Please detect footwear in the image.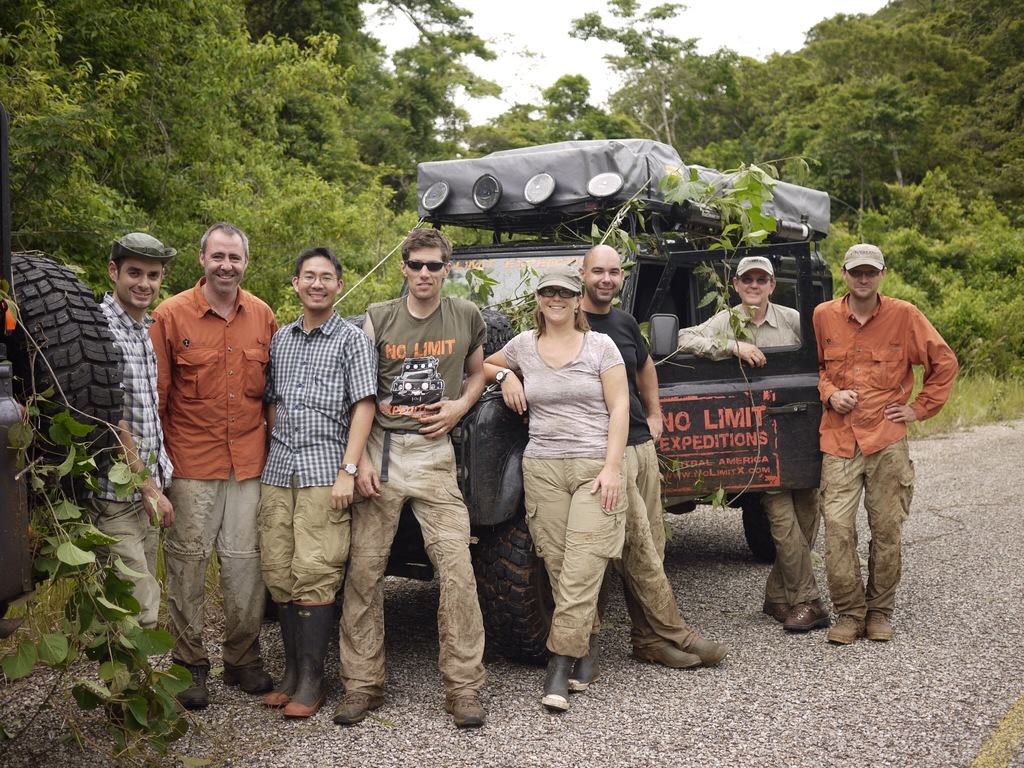
locate(763, 603, 794, 625).
